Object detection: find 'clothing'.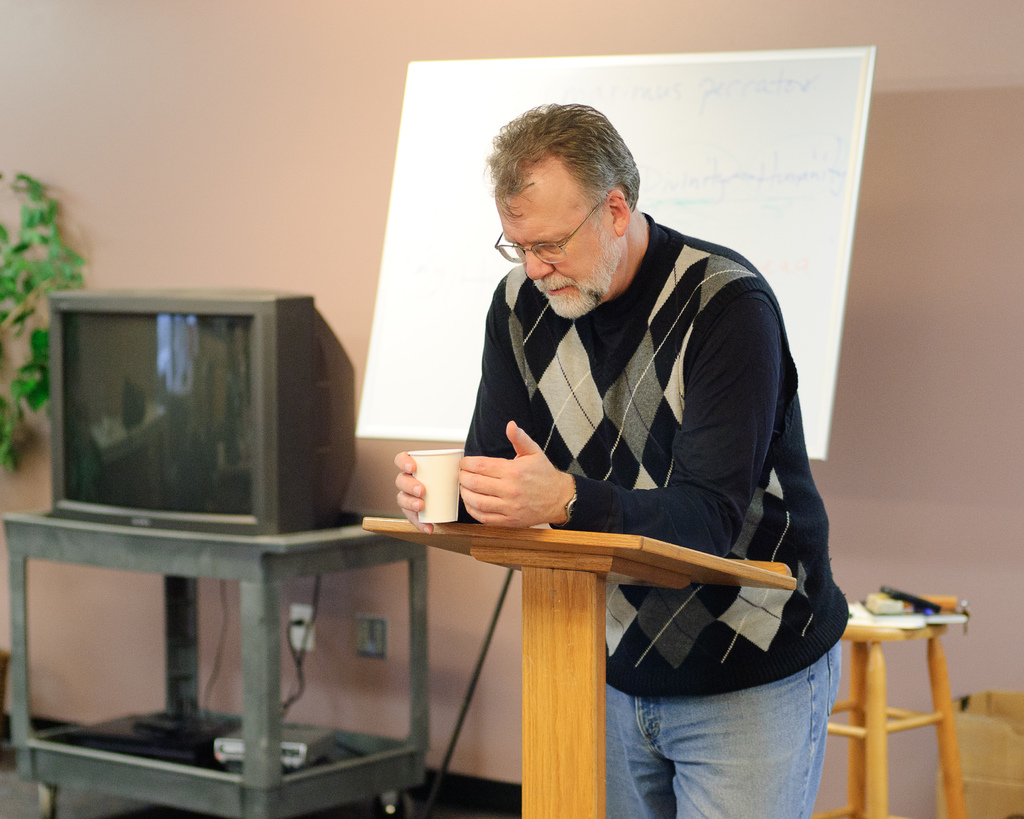
<box>458,218,851,818</box>.
